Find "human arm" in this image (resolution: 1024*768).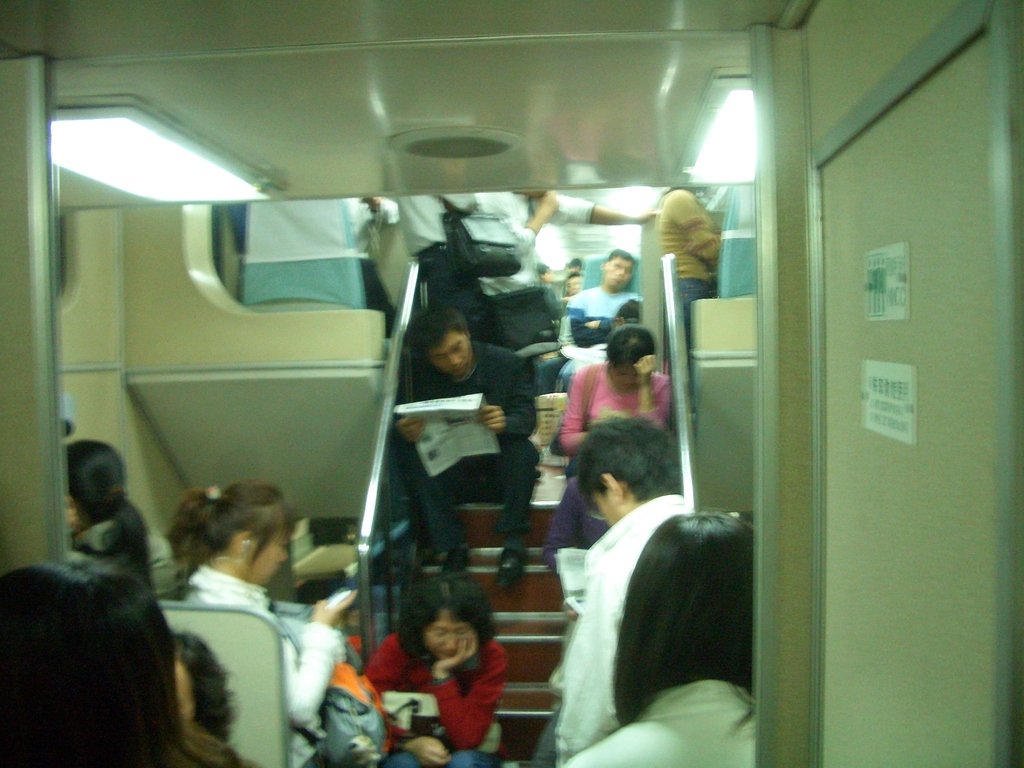
select_region(553, 363, 606, 452).
